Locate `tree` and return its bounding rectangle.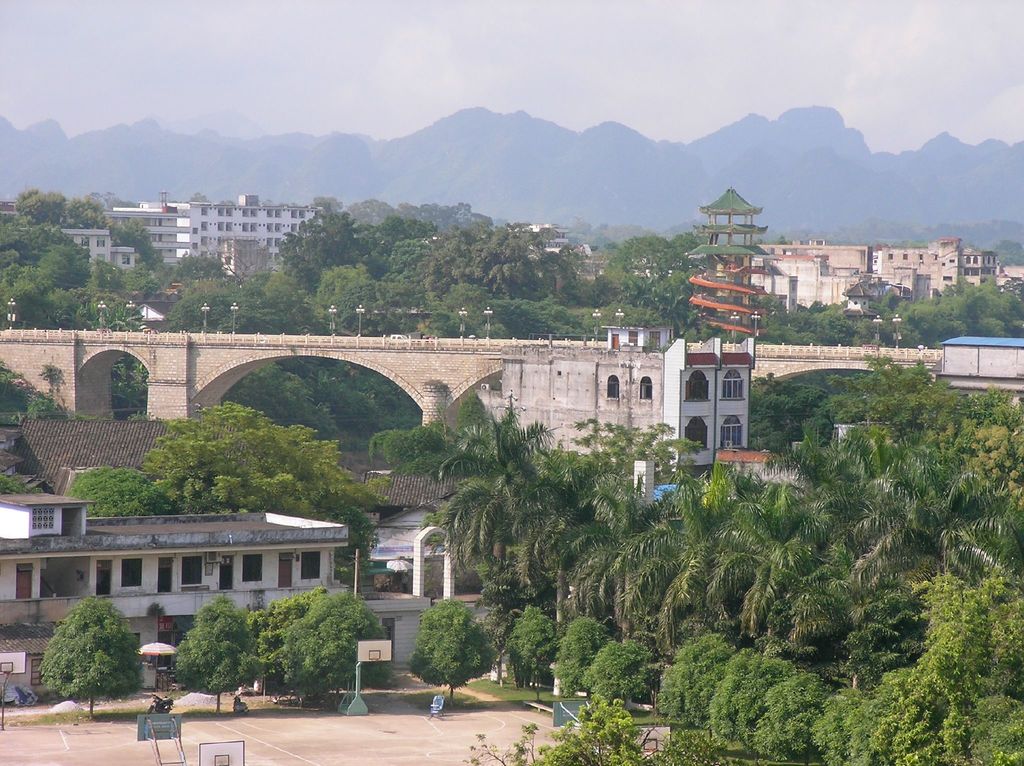
[left=278, top=589, right=386, bottom=702].
